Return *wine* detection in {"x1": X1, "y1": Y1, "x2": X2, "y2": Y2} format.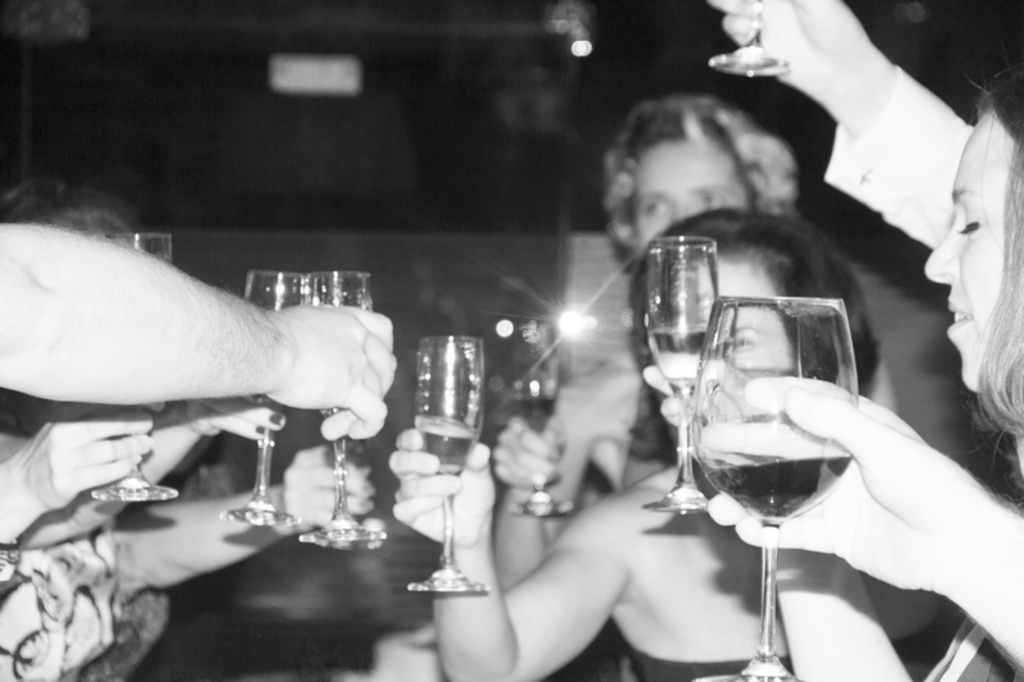
{"x1": 641, "y1": 328, "x2": 718, "y2": 399}.
